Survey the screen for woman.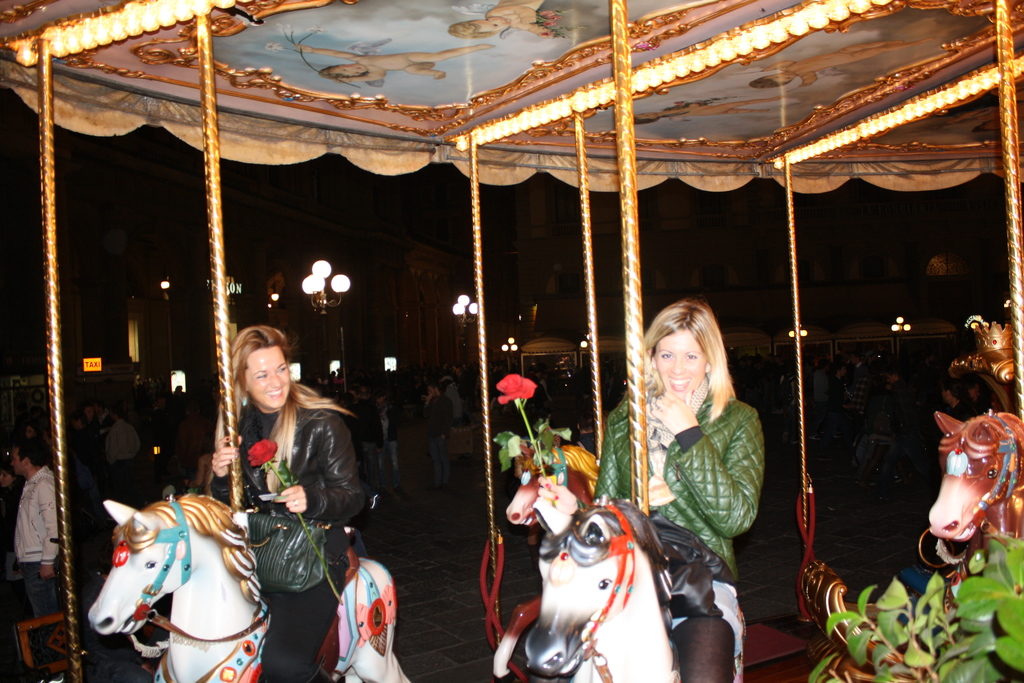
Survey found: BBox(590, 299, 769, 682).
